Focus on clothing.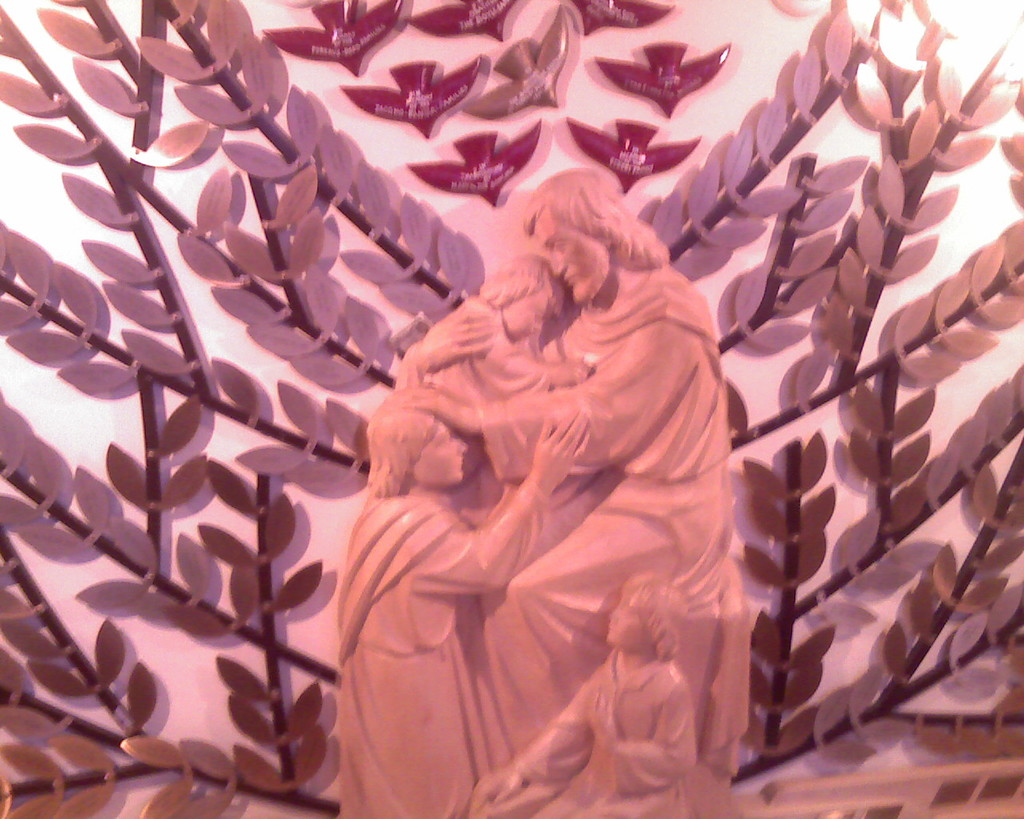
Focused at <region>402, 285, 575, 428</region>.
